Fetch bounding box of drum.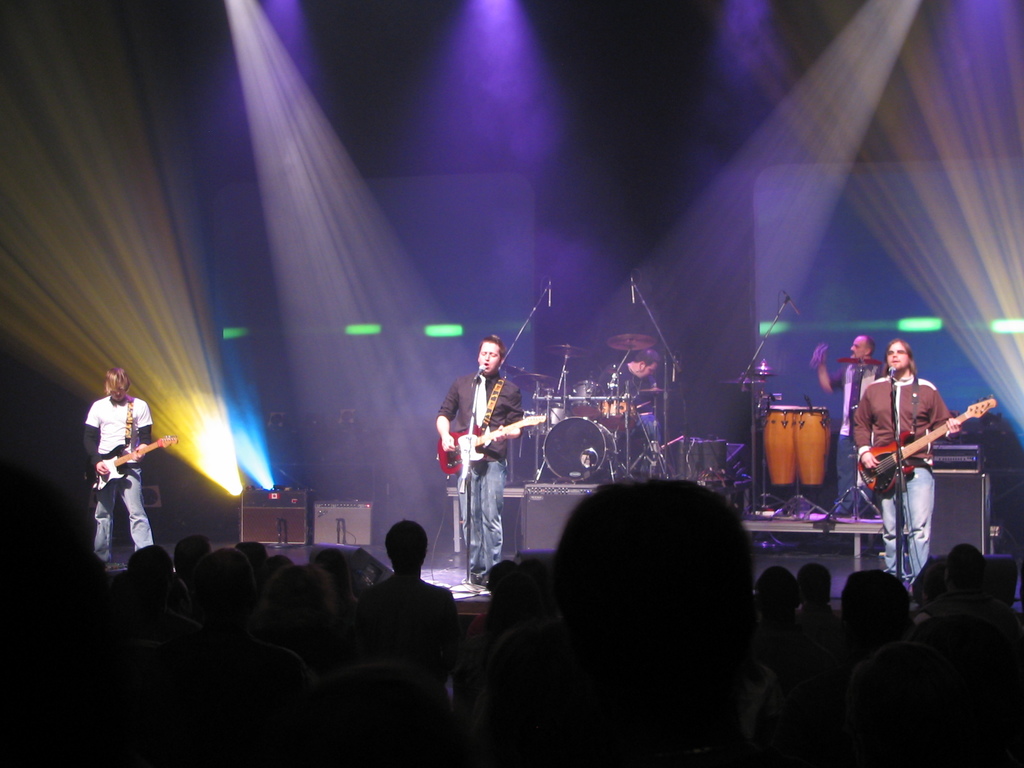
Bbox: [left=606, top=396, right=637, bottom=431].
